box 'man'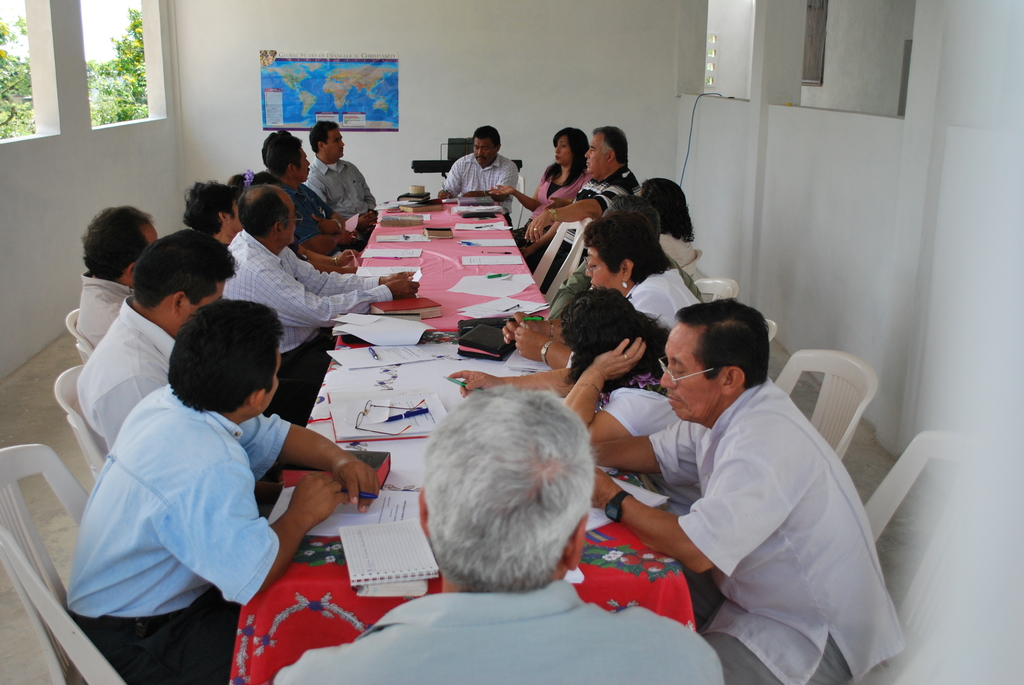
307:116:379:219
